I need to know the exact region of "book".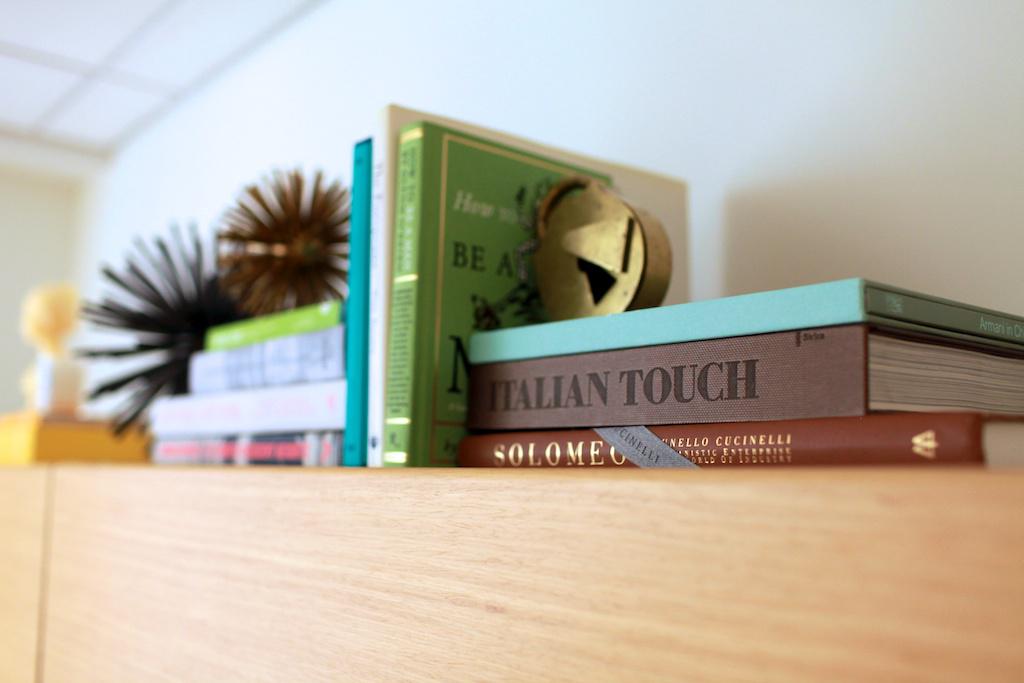
Region: box(469, 320, 1023, 428).
